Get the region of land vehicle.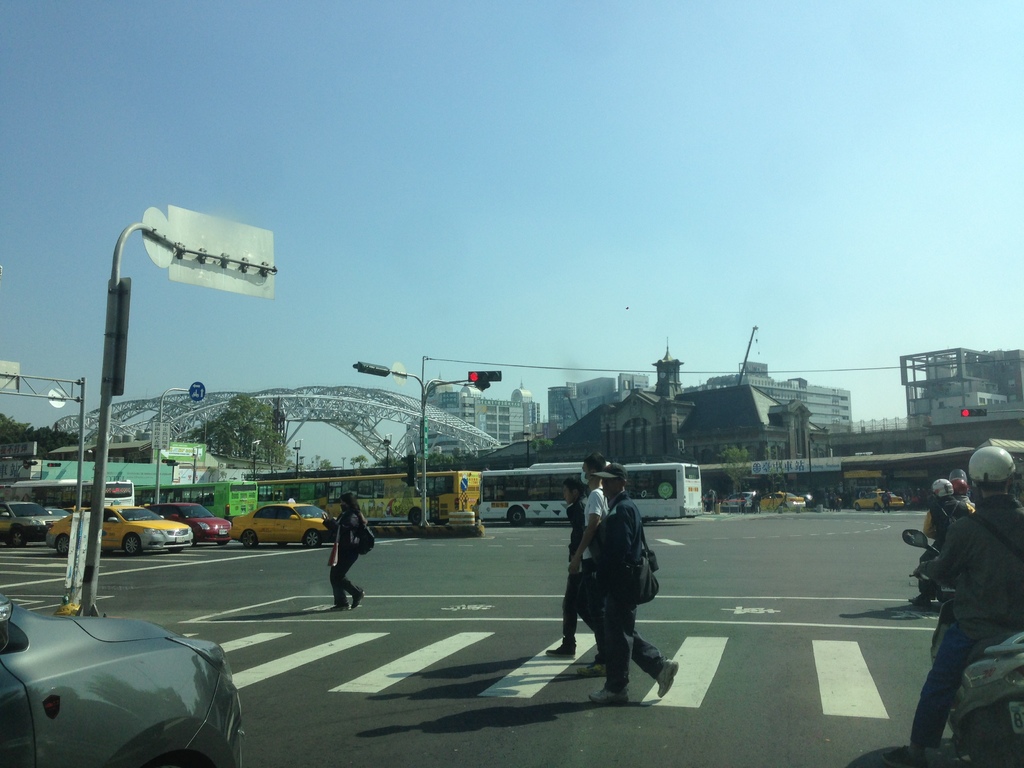
pyautogui.locateOnScreen(146, 500, 230, 547).
